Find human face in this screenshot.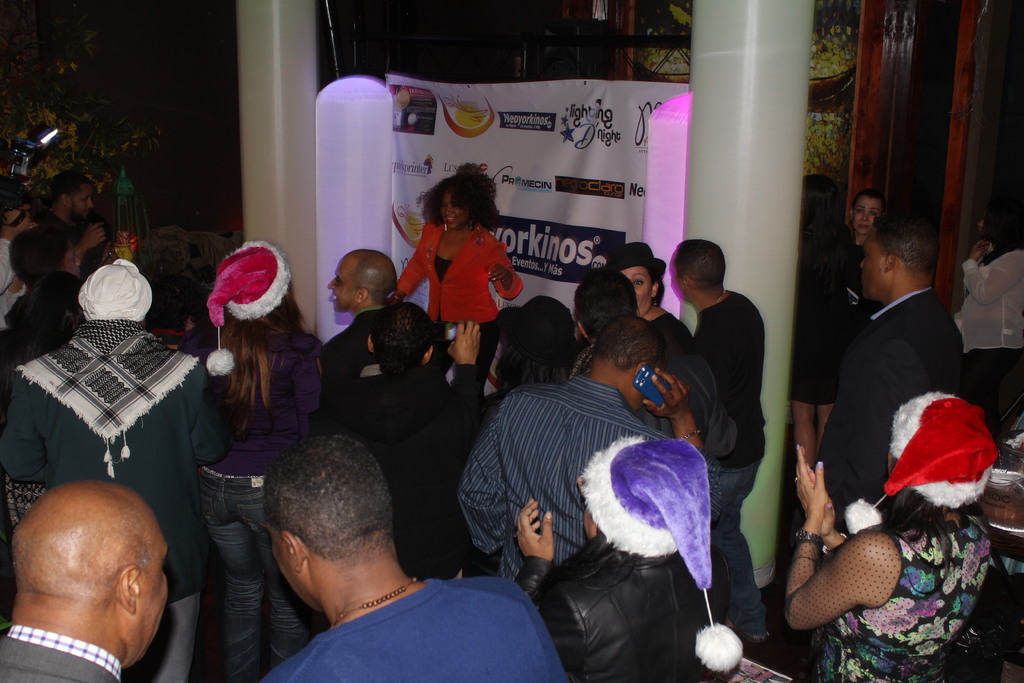
The bounding box for human face is detection(440, 185, 467, 233).
